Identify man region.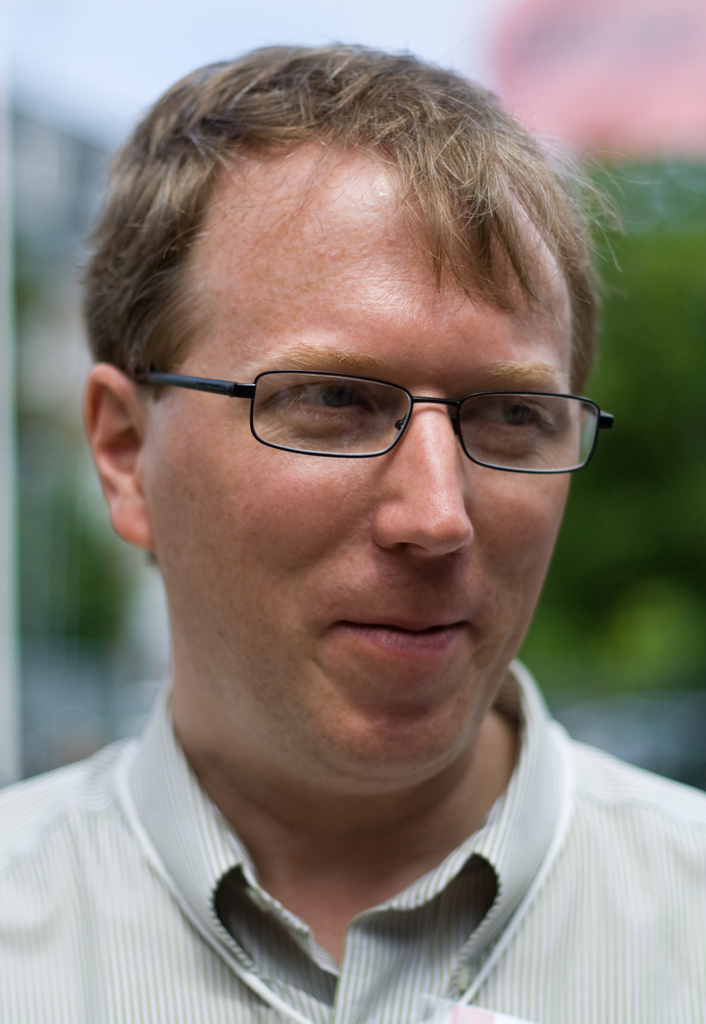
Region: x1=0 y1=8 x2=705 y2=1023.
